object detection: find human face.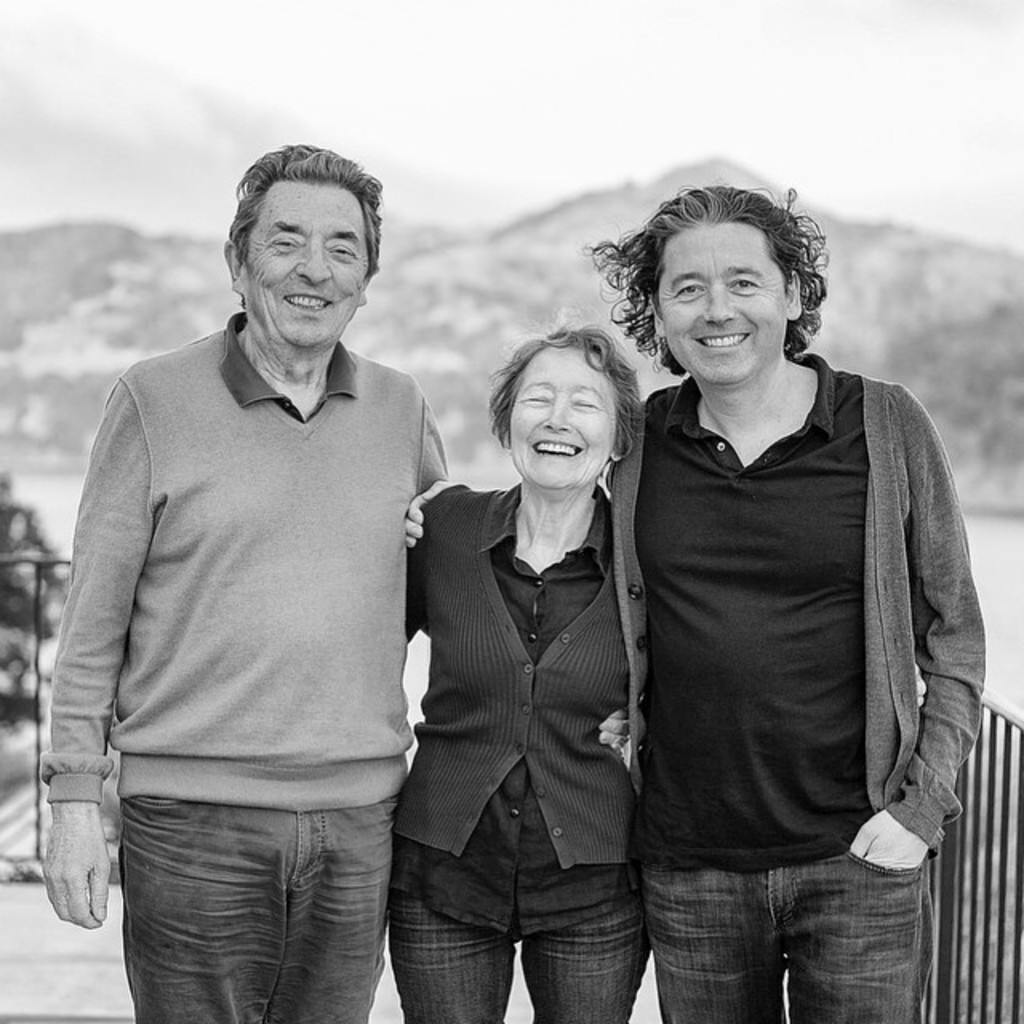
box(237, 178, 371, 362).
